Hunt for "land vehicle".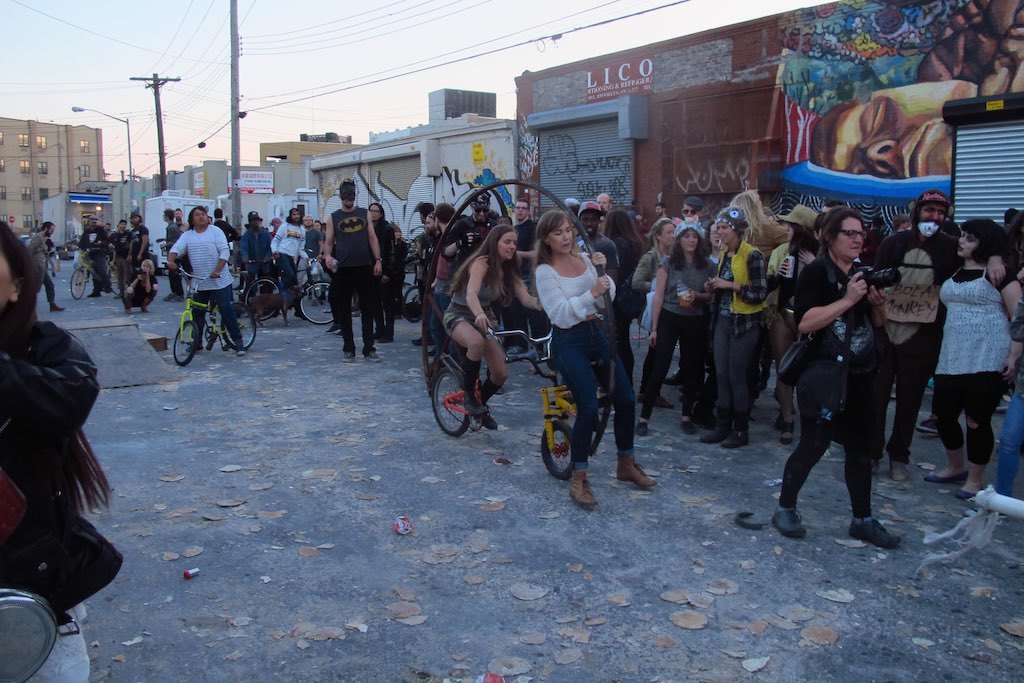
Hunted down at (x1=245, y1=262, x2=336, y2=322).
